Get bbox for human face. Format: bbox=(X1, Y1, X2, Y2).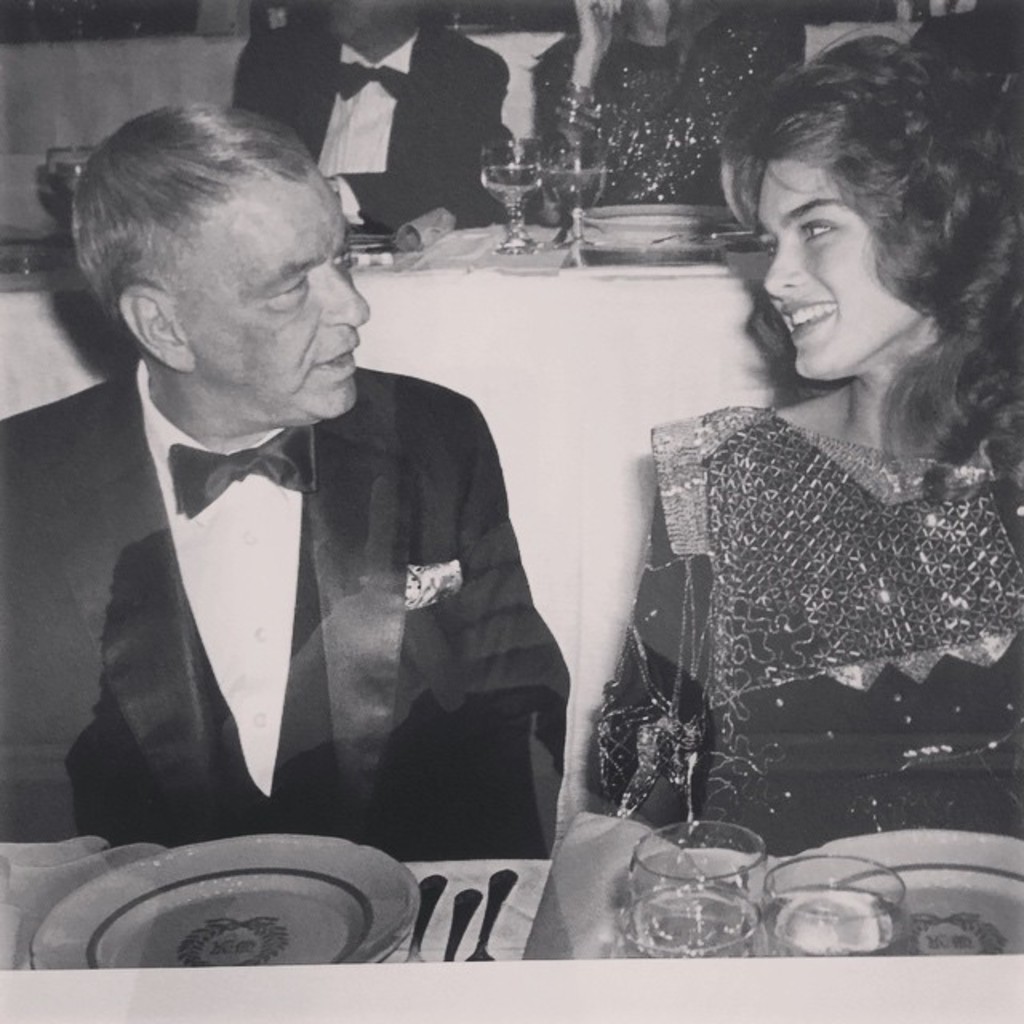
bbox=(763, 158, 922, 374).
